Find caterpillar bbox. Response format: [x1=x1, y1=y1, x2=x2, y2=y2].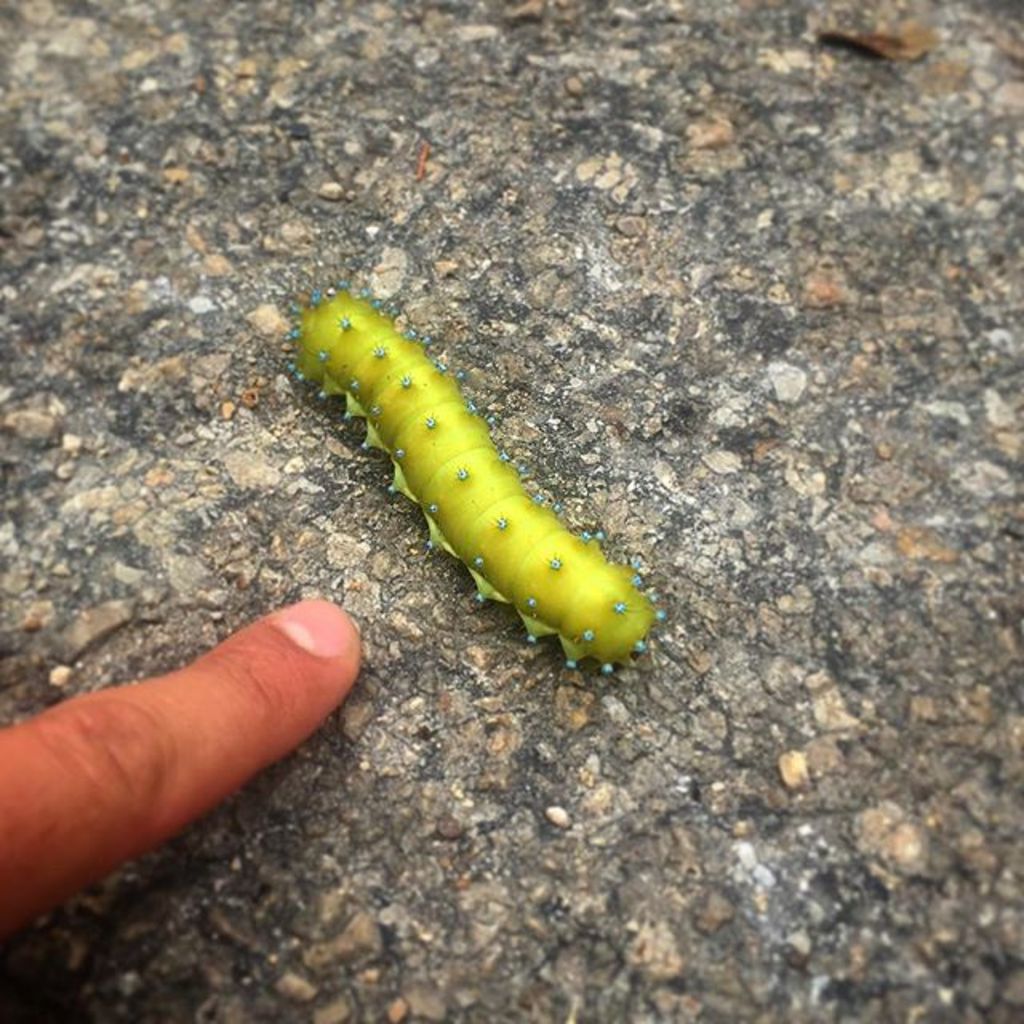
[x1=286, y1=278, x2=666, y2=675].
